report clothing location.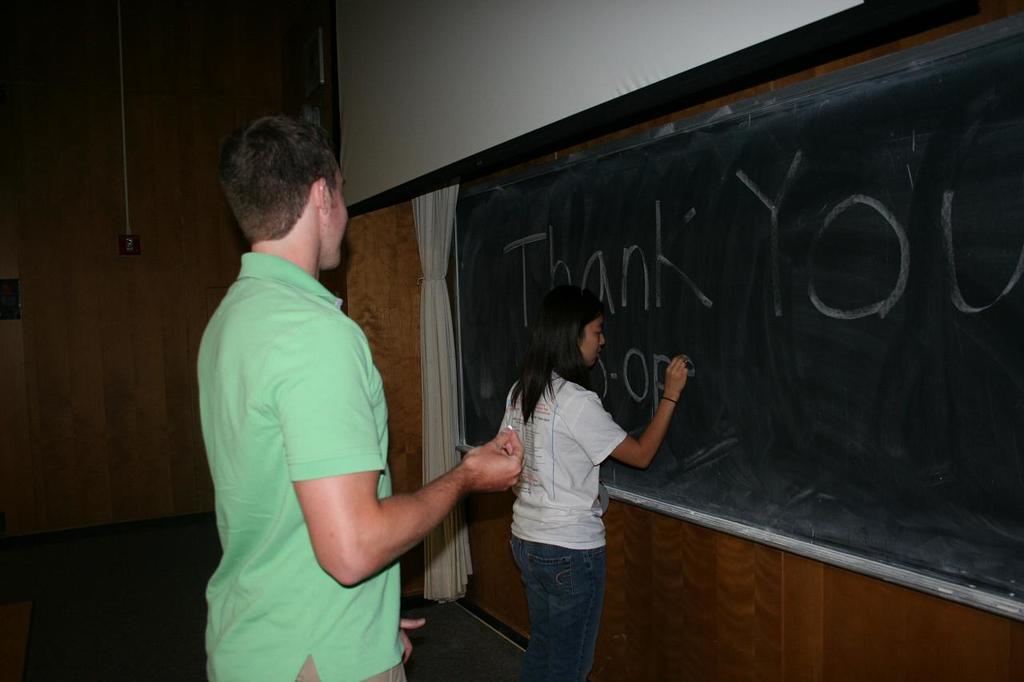
Report: 190 245 411 681.
